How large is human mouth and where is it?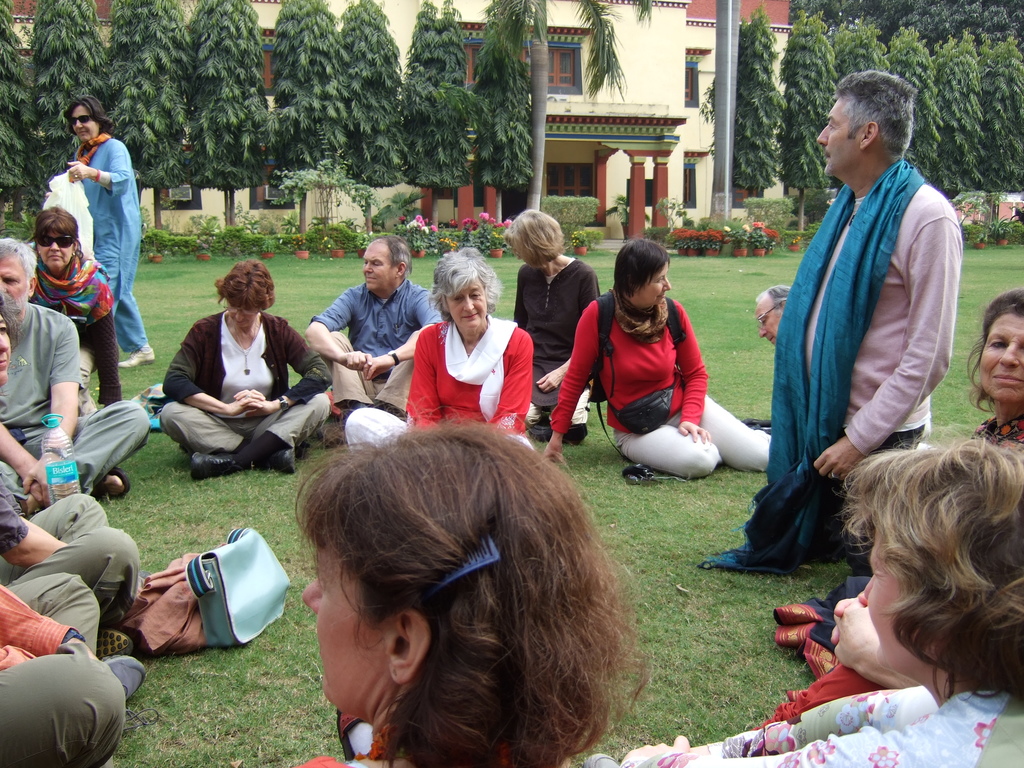
Bounding box: 989/369/1023/387.
